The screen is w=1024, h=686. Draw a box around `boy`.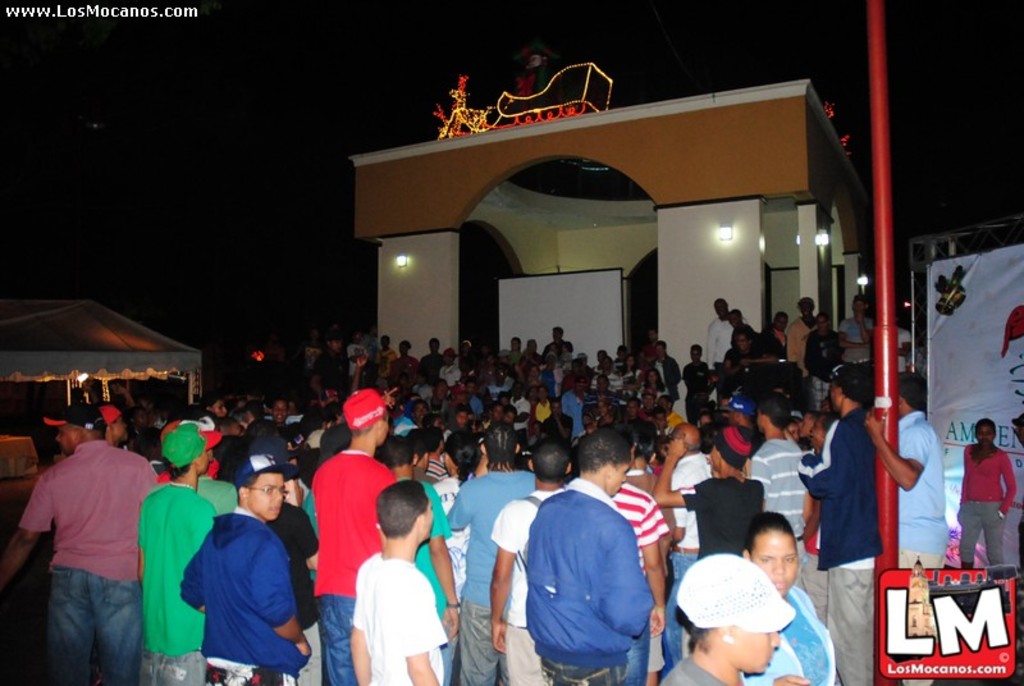
region(754, 390, 815, 576).
